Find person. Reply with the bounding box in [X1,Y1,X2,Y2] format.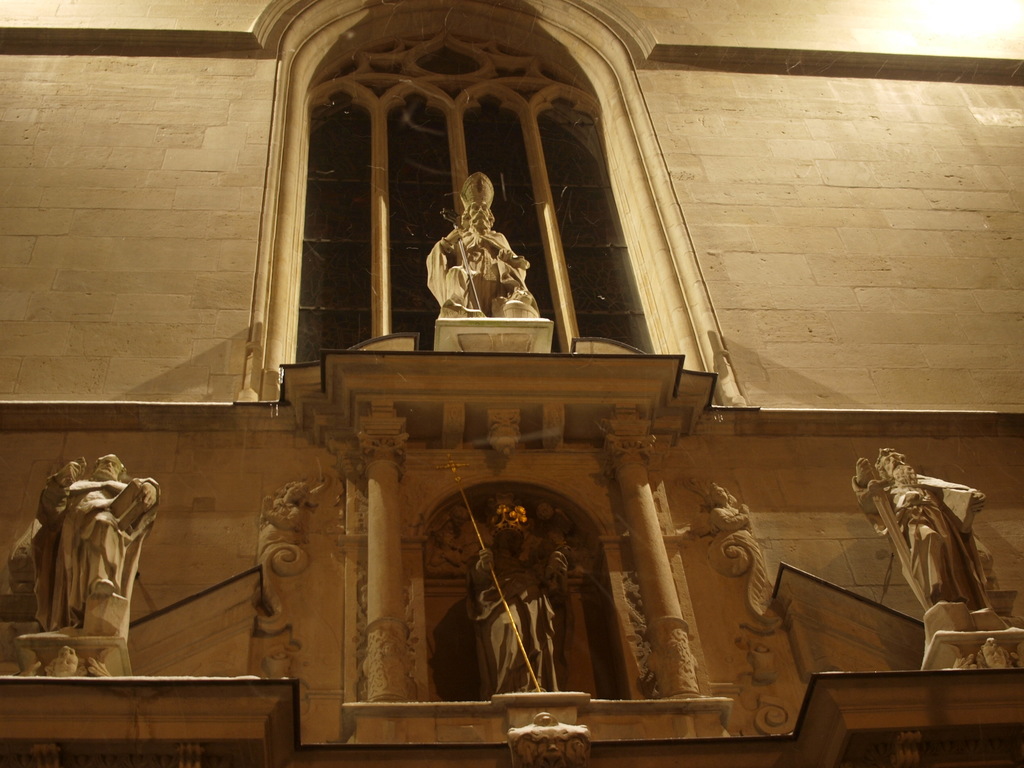
[537,502,577,554].
